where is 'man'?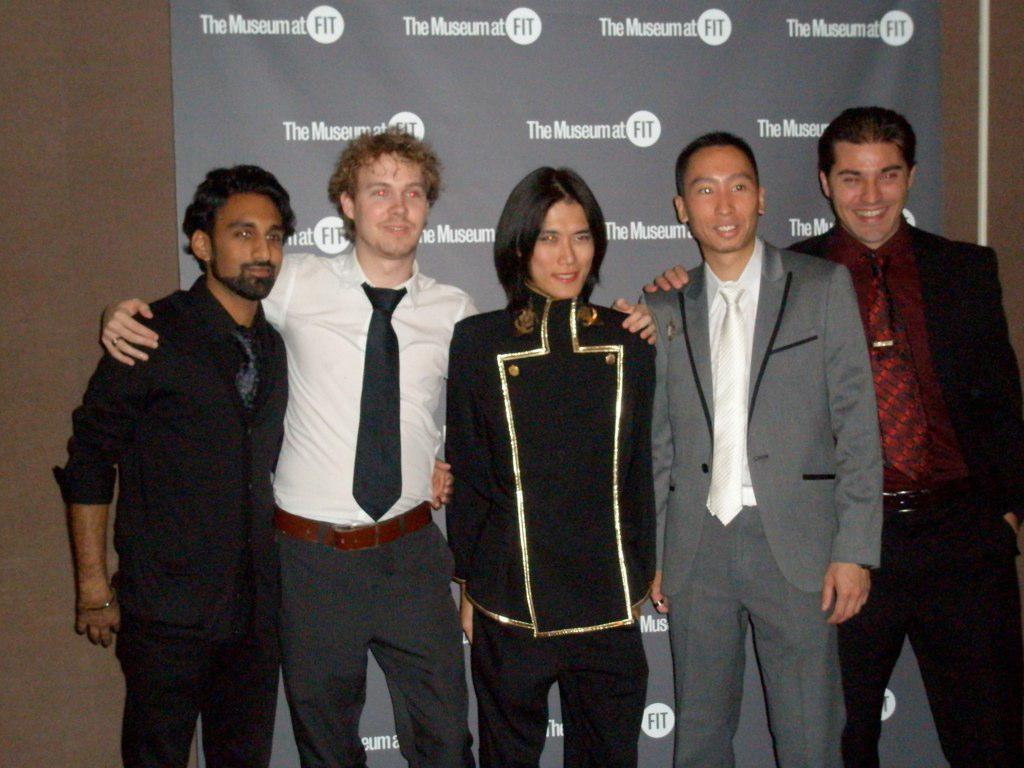
<bbox>641, 103, 1023, 767</bbox>.
